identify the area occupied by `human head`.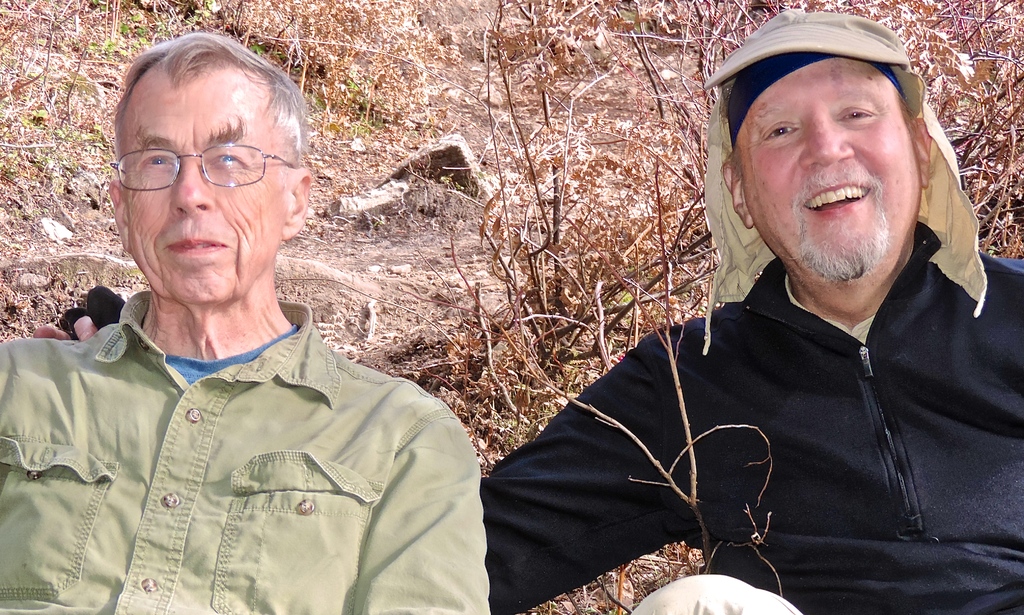
Area: [93, 29, 310, 322].
